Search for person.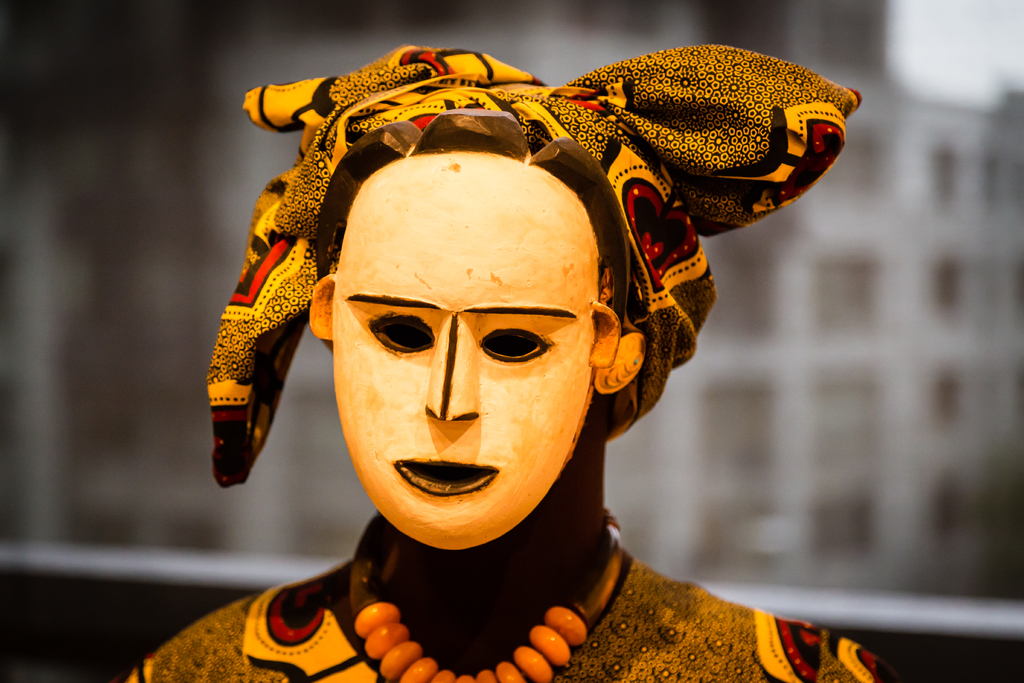
Found at rect(106, 41, 912, 682).
